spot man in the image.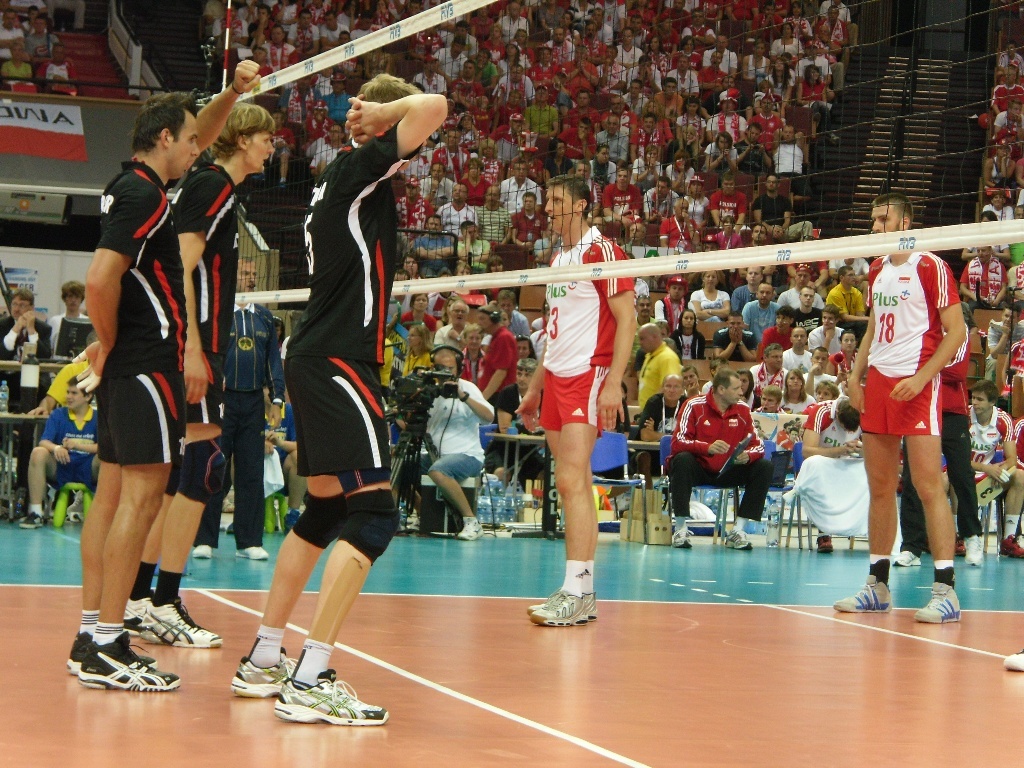
man found at box=[956, 244, 1010, 317].
